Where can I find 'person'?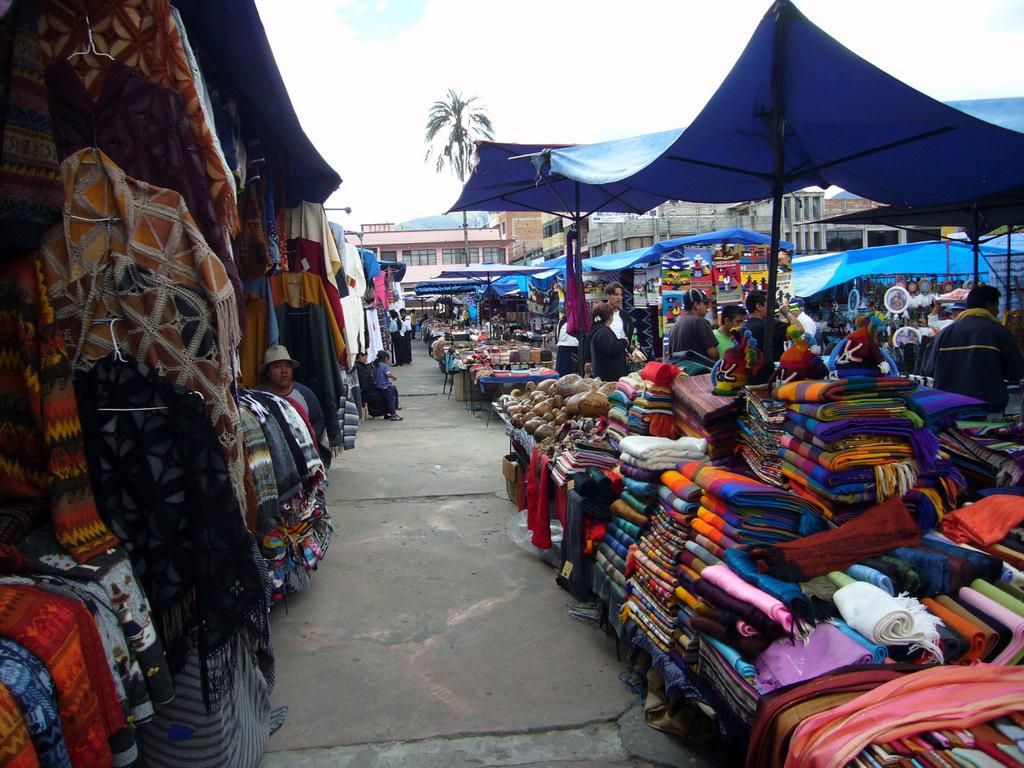
You can find it at pyautogui.locateOnScreen(364, 350, 403, 425).
